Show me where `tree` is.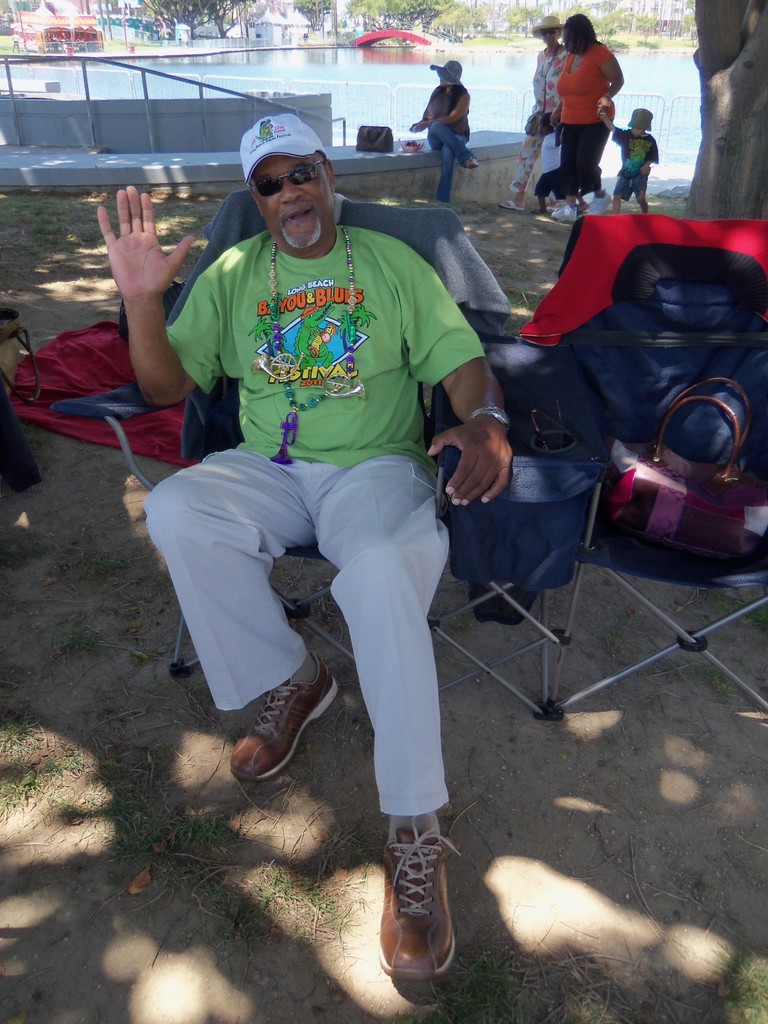
`tree` is at rect(424, 0, 472, 42).
